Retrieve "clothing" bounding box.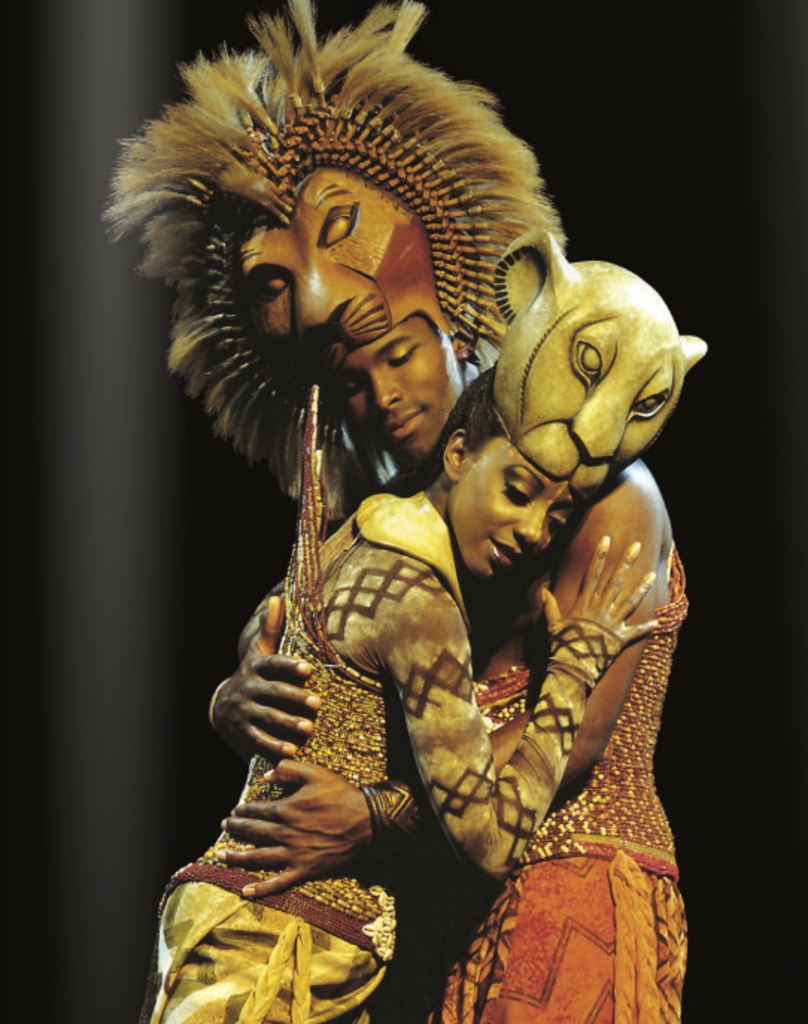
Bounding box: (left=146, top=487, right=462, bottom=1023).
